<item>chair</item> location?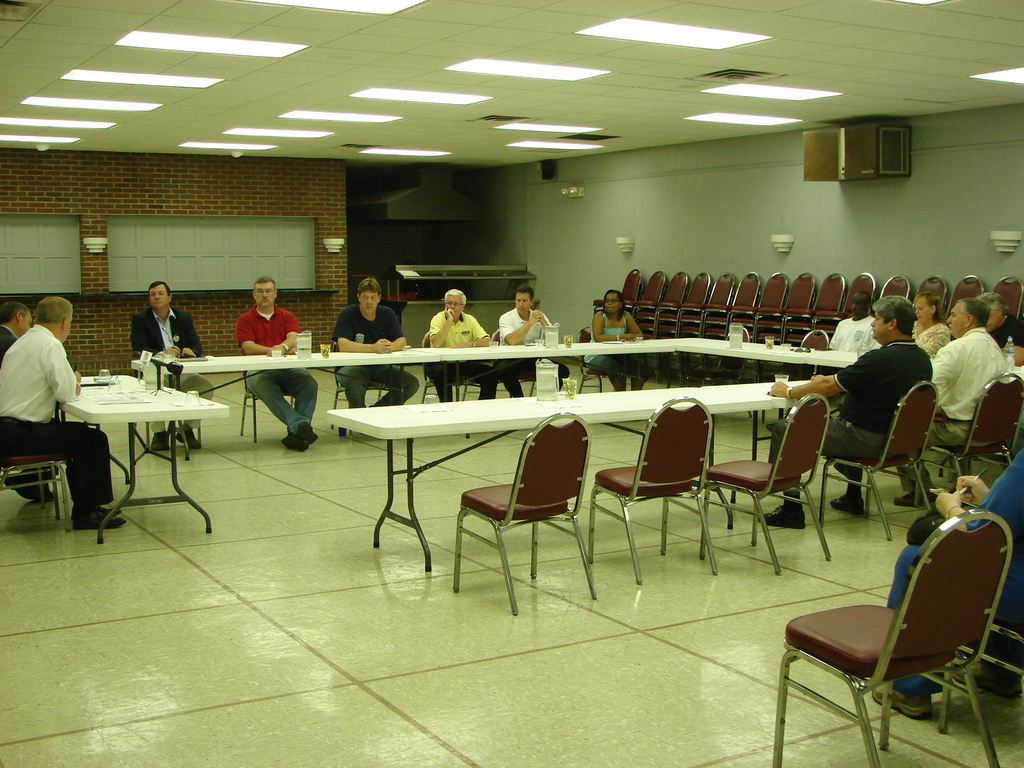
select_region(772, 507, 1007, 767)
